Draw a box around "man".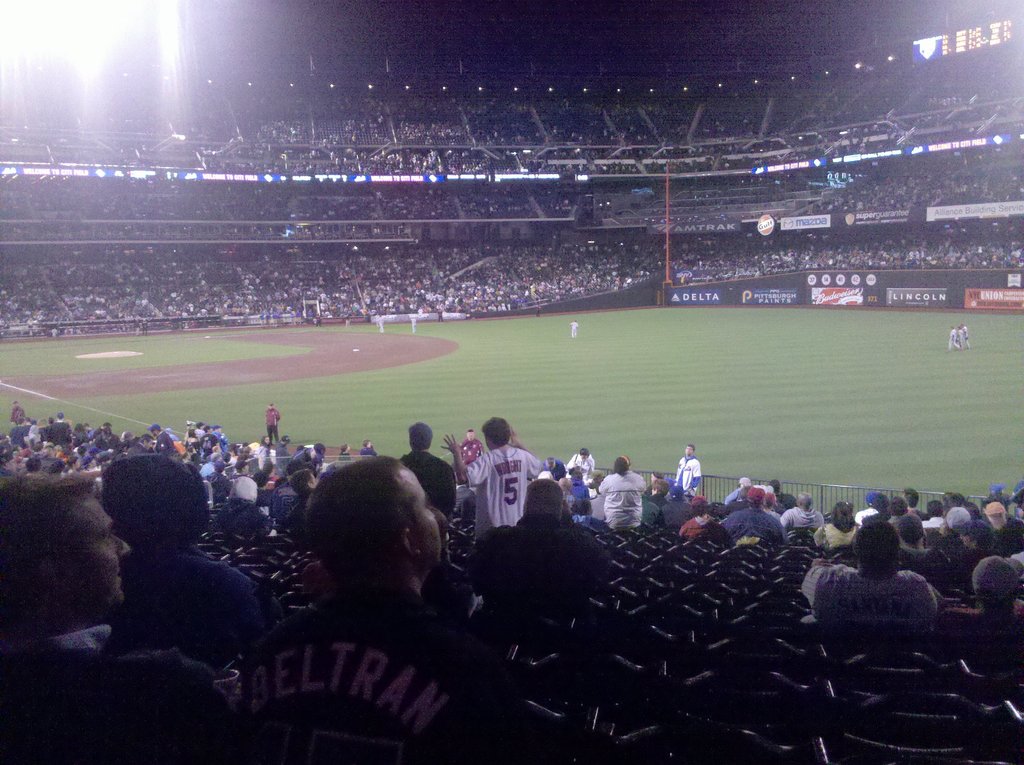
region(804, 520, 945, 634).
